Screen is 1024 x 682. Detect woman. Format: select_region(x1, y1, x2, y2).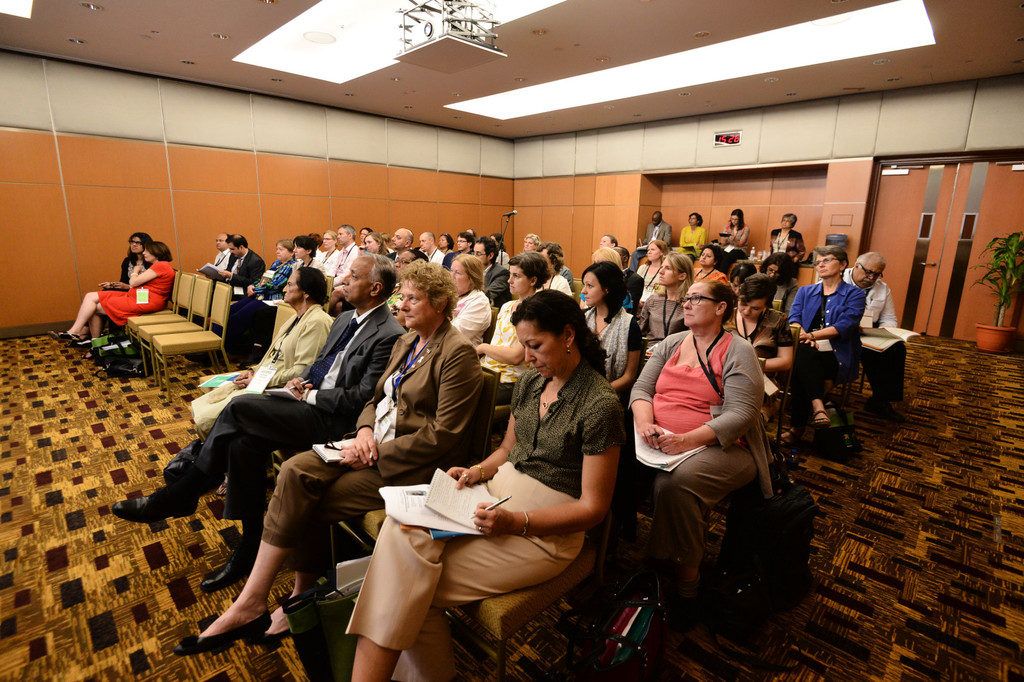
select_region(675, 212, 715, 265).
